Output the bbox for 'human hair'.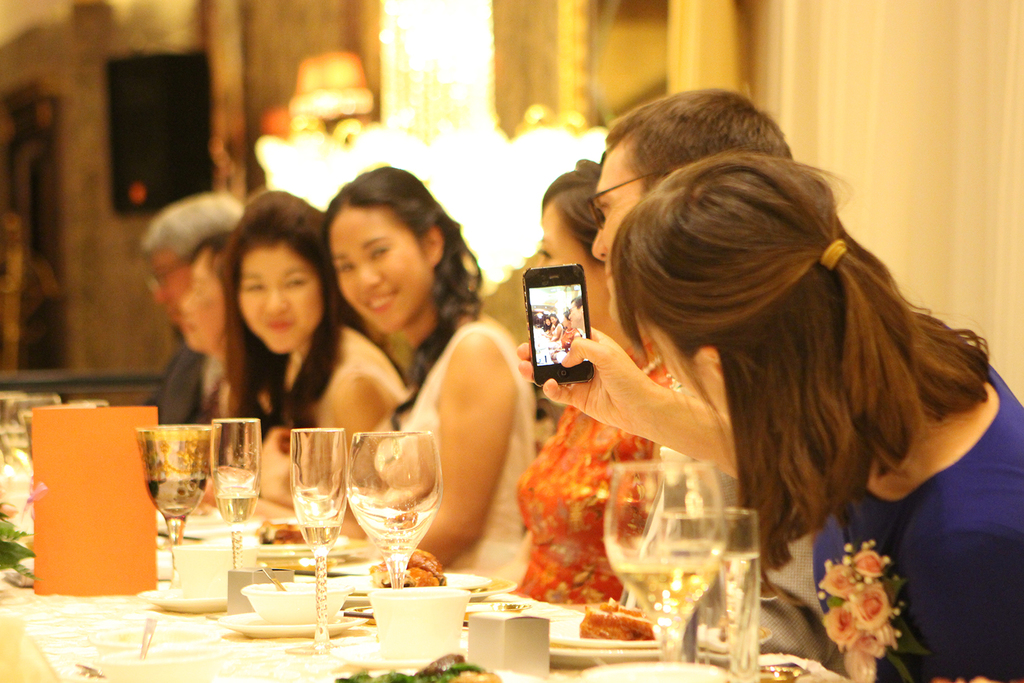
<bbox>321, 161, 484, 431</bbox>.
